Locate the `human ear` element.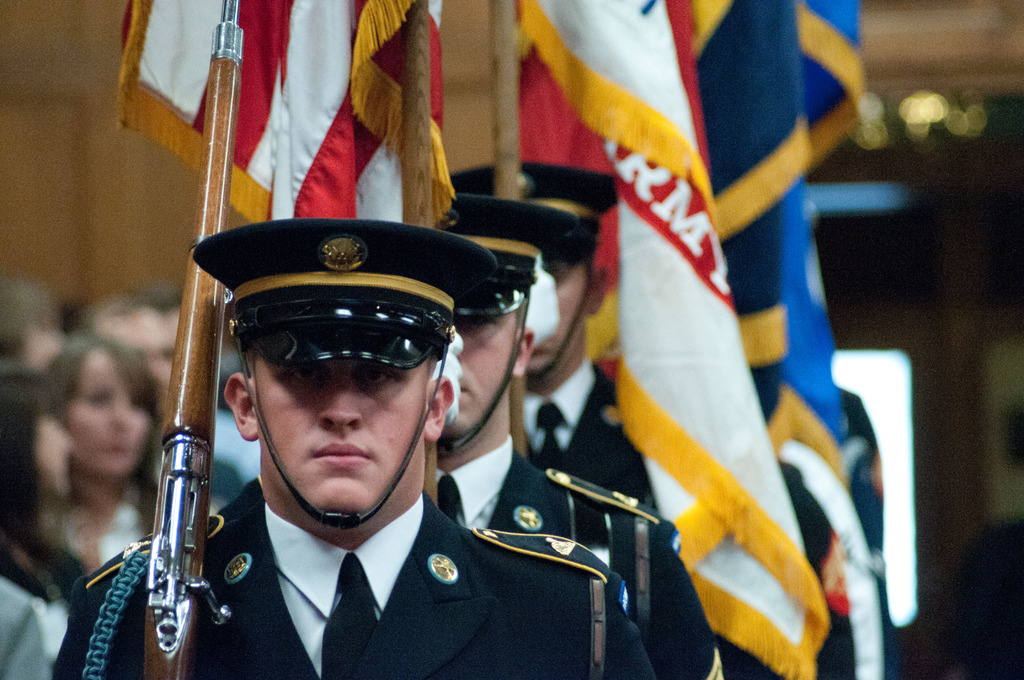
Element bbox: [left=225, top=371, right=260, bottom=439].
